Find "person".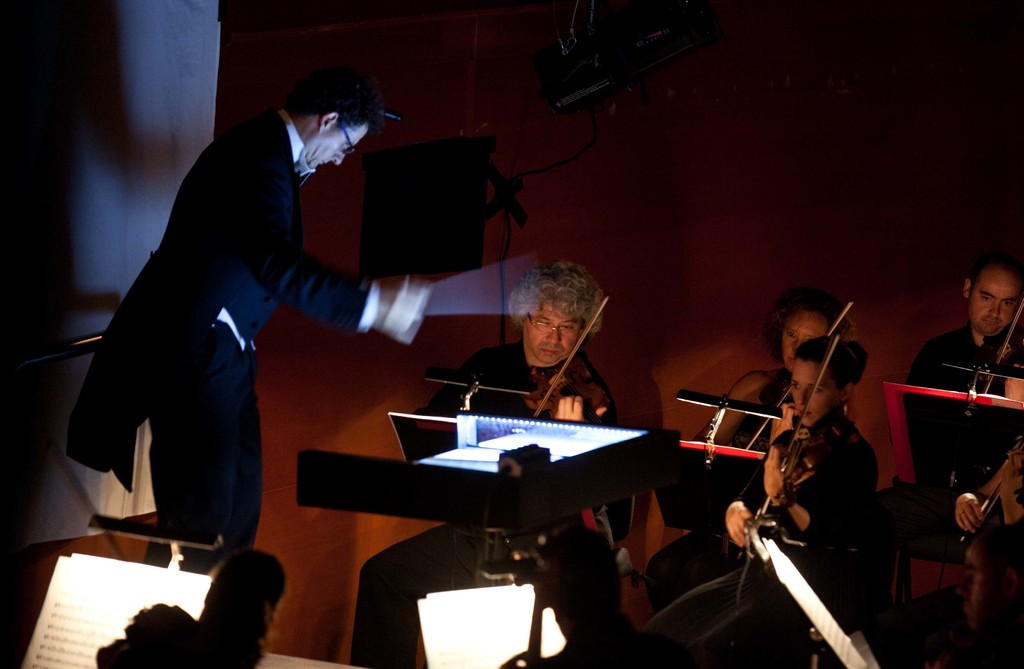
x1=67, y1=54, x2=424, y2=558.
